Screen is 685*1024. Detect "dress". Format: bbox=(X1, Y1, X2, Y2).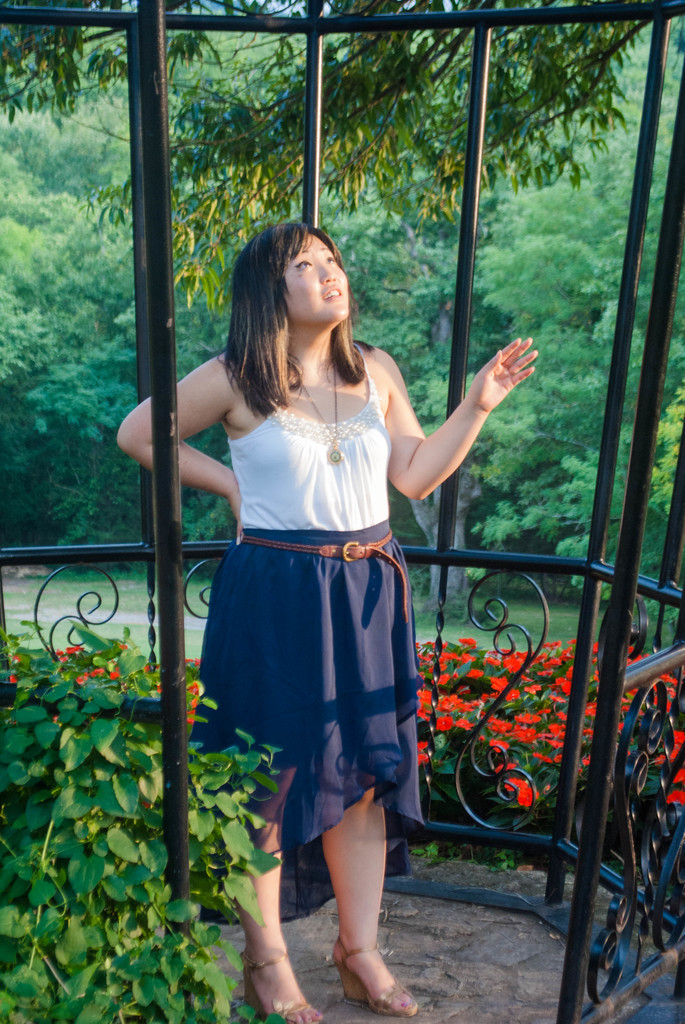
bbox=(176, 340, 427, 801).
